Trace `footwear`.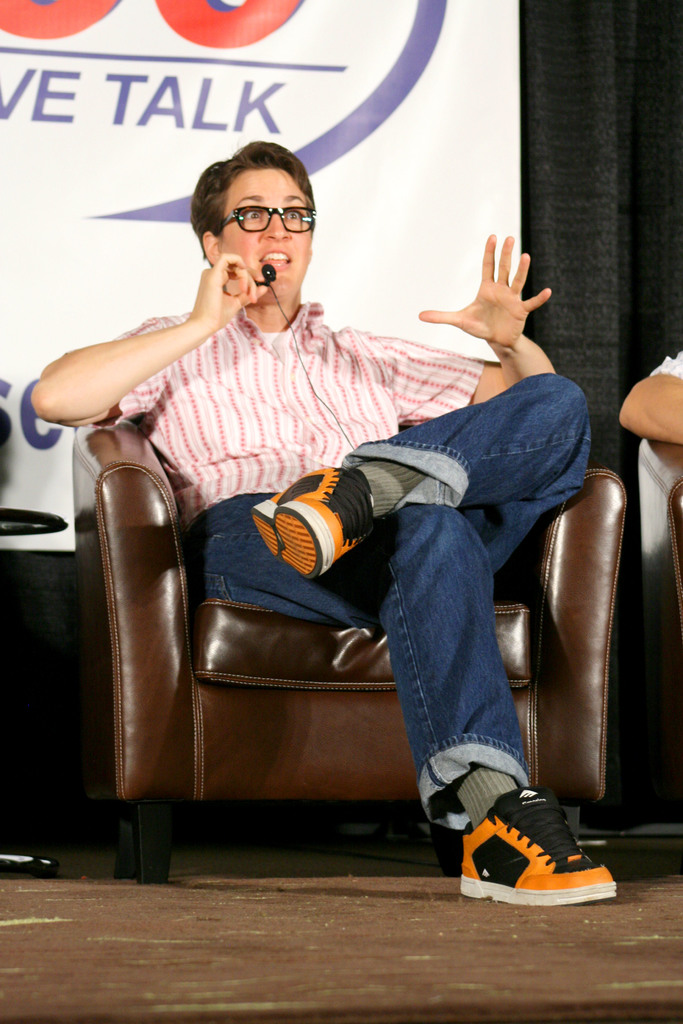
Traced to x1=246, y1=463, x2=375, y2=577.
